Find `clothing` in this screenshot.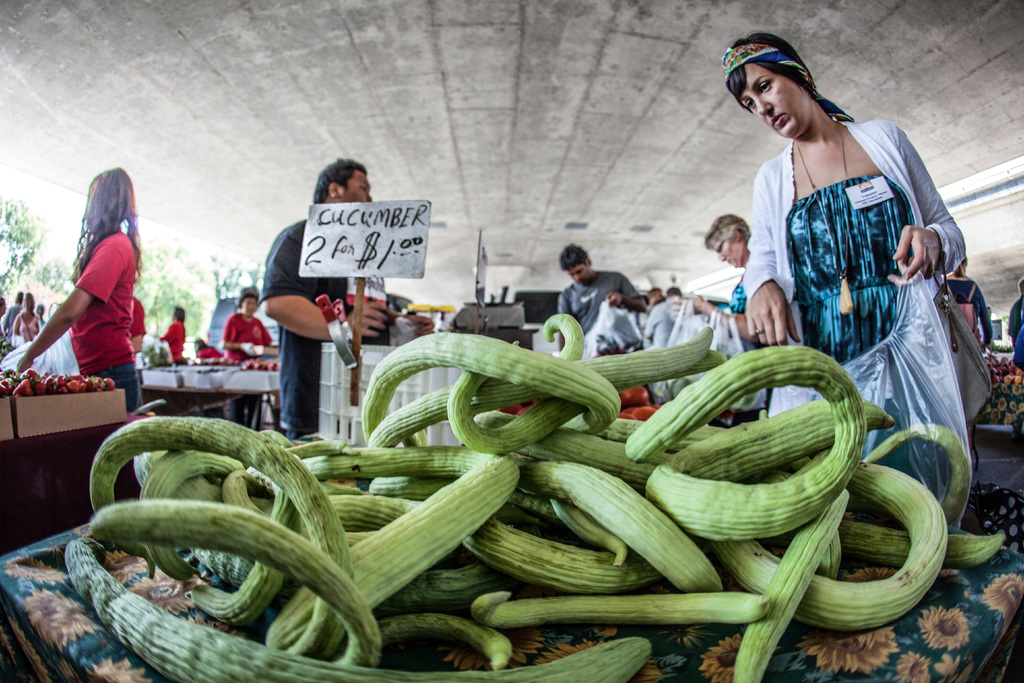
The bounding box for `clothing` is [220,307,276,354].
